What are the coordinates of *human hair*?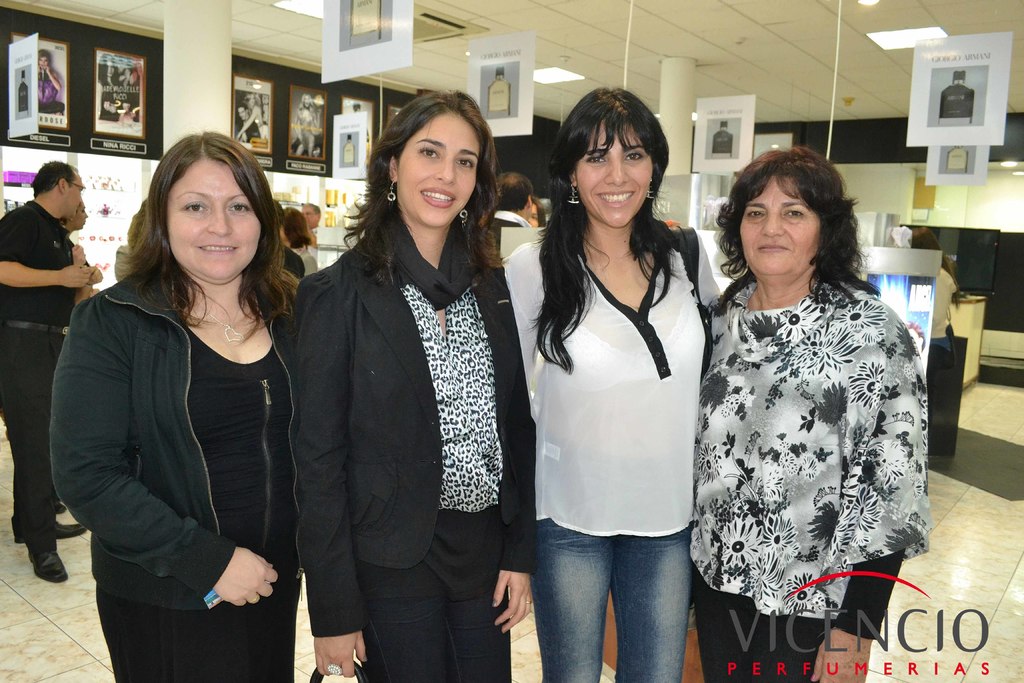
x1=524 y1=83 x2=678 y2=375.
